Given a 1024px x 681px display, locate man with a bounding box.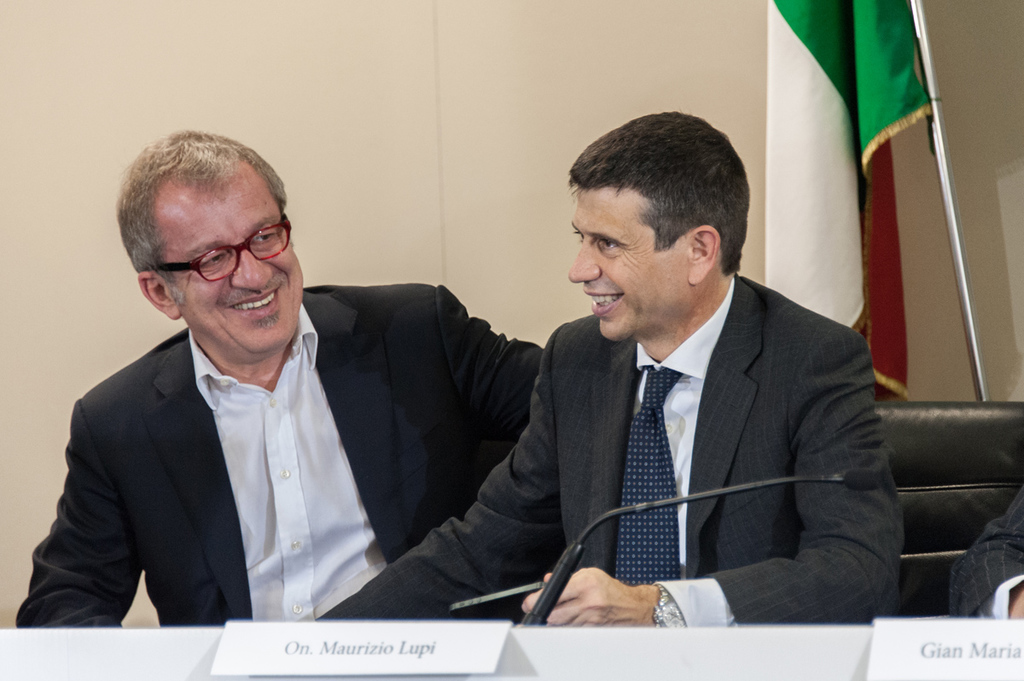
Located: locate(314, 110, 909, 627).
